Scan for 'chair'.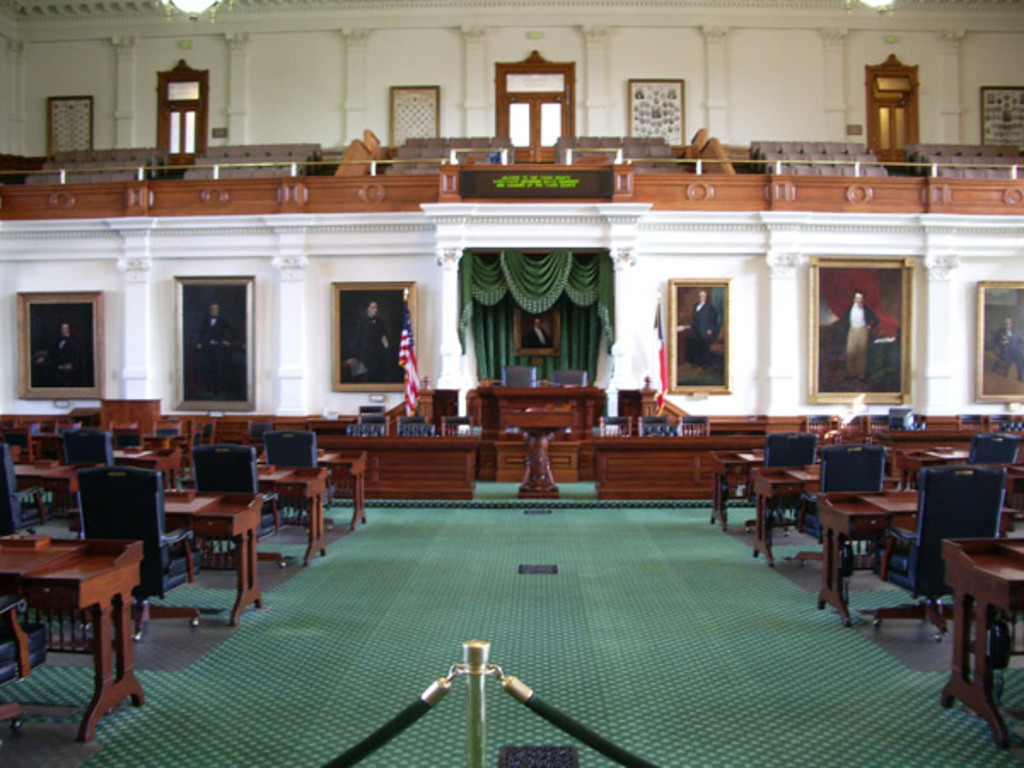
Scan result: (x1=398, y1=415, x2=430, y2=433).
